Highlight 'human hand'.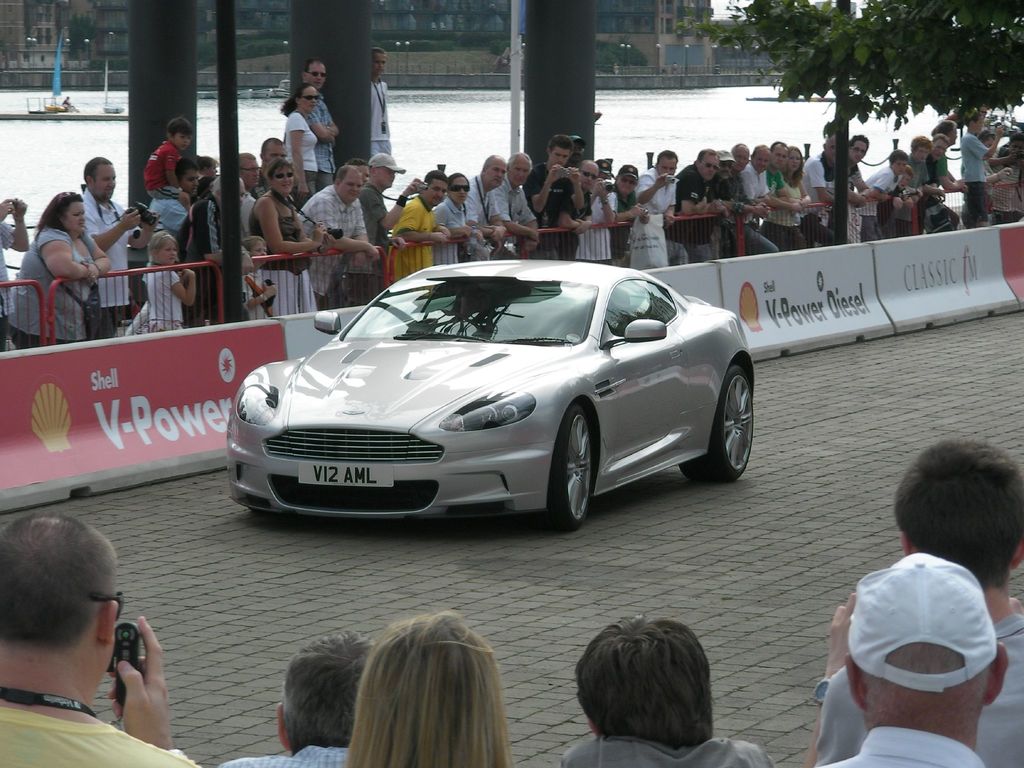
Highlighted region: box(364, 244, 383, 262).
